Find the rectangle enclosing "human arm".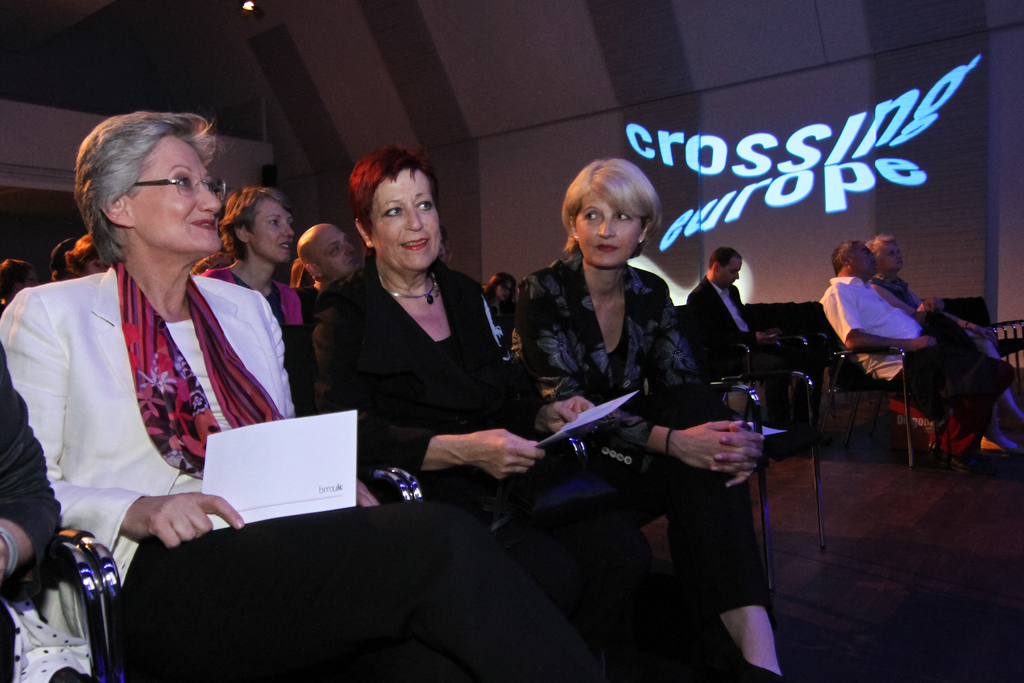
bbox(259, 292, 388, 513).
